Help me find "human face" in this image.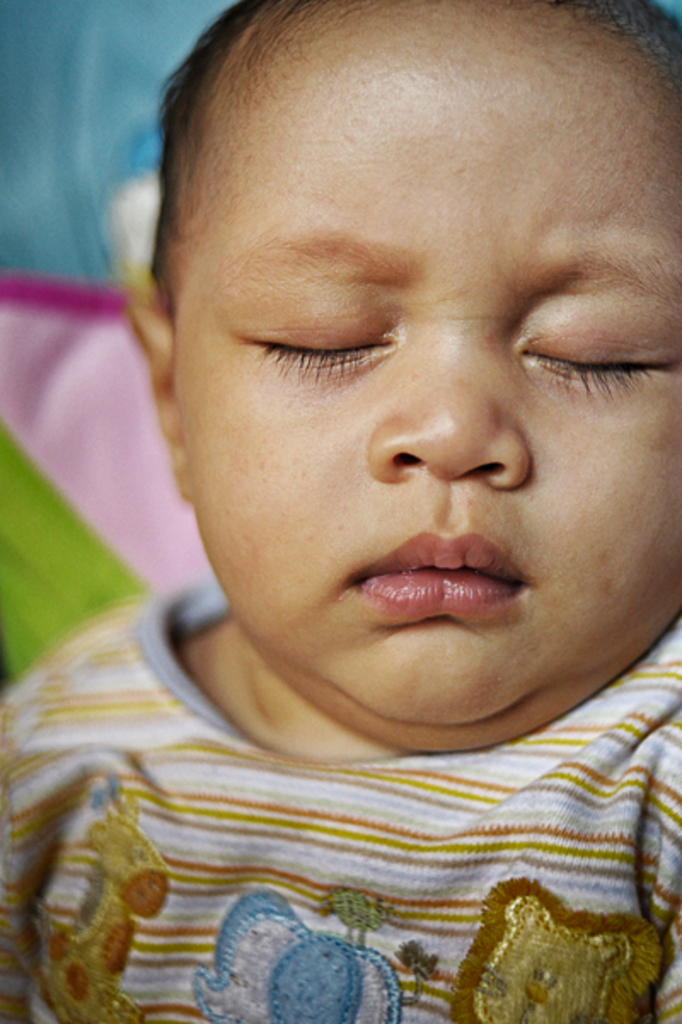
Found it: <region>164, 0, 680, 726</region>.
